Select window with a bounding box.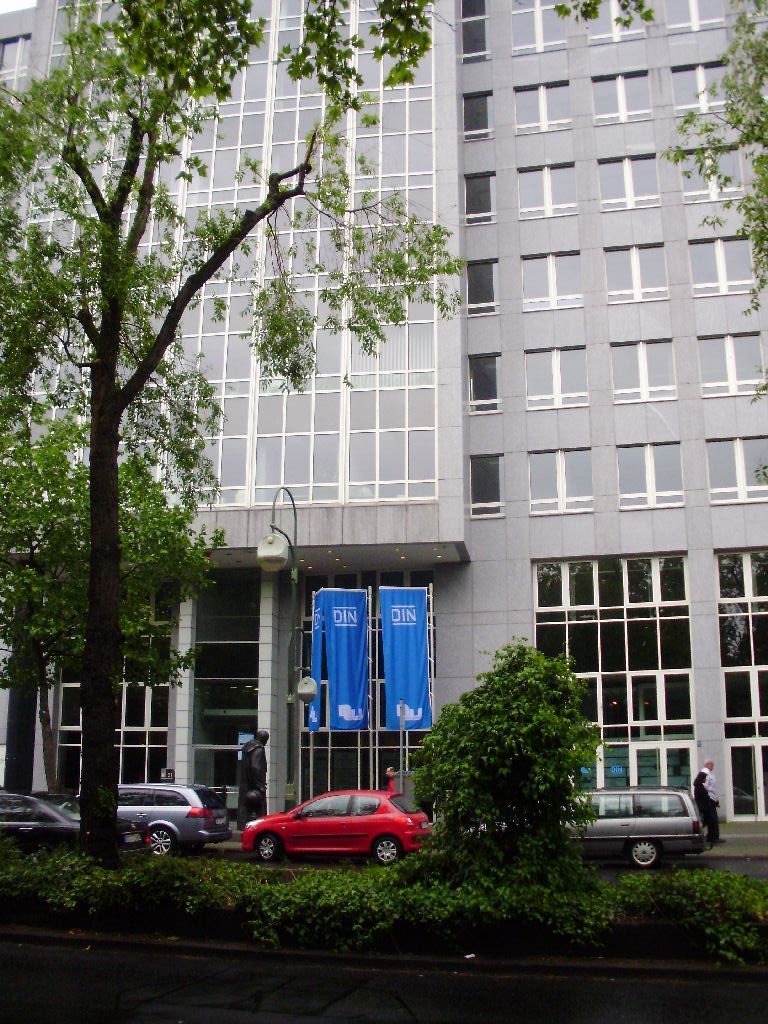
box(662, 59, 742, 107).
